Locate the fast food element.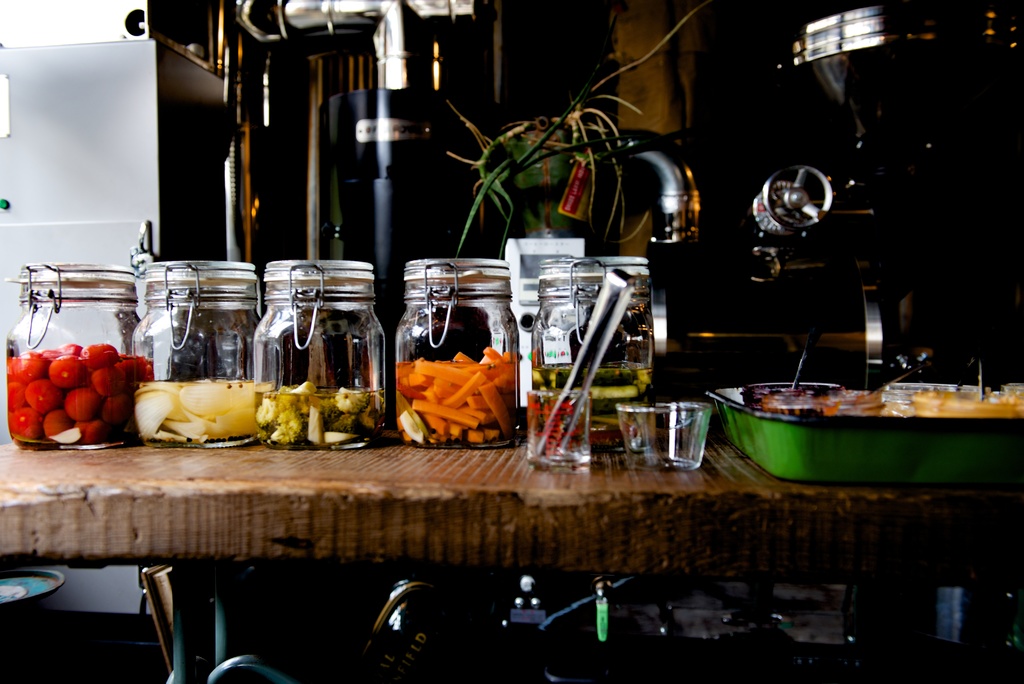
Element bbox: 254,377,381,456.
